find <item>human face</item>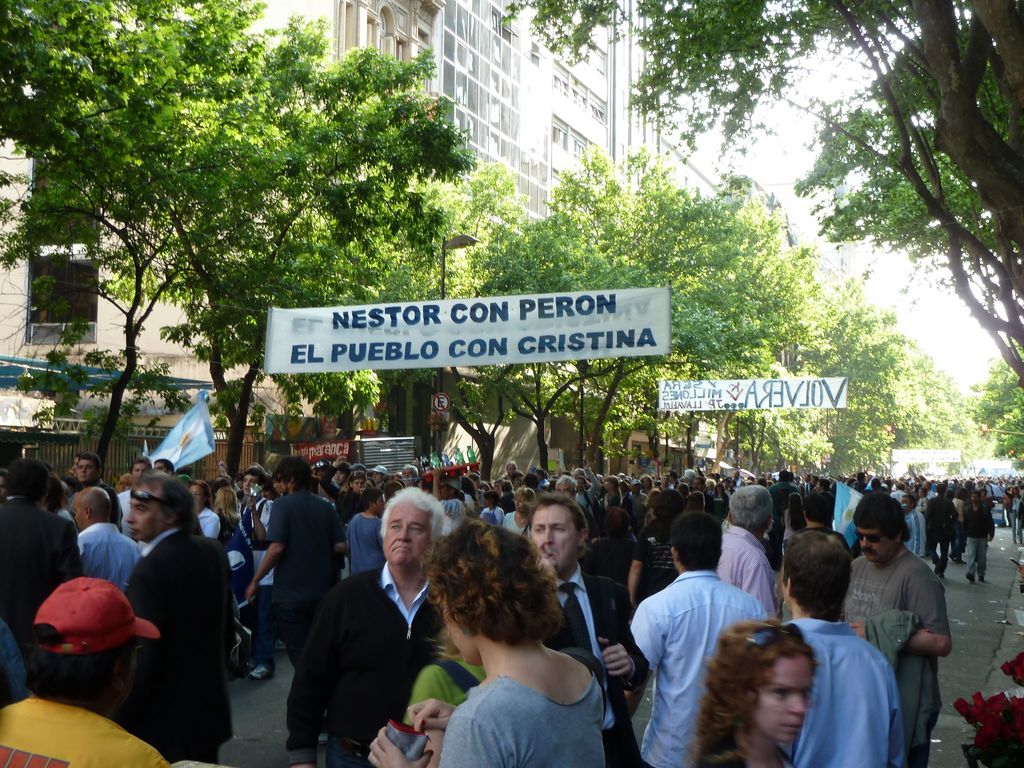
[858, 524, 897, 564]
